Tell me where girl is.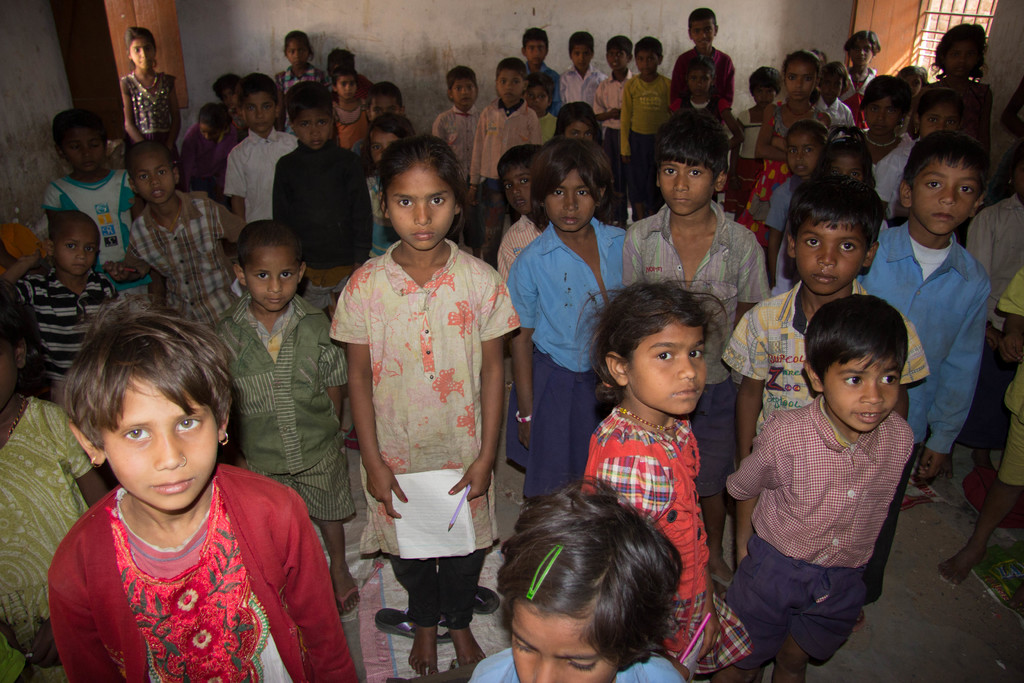
girl is at <region>571, 279, 748, 682</region>.
